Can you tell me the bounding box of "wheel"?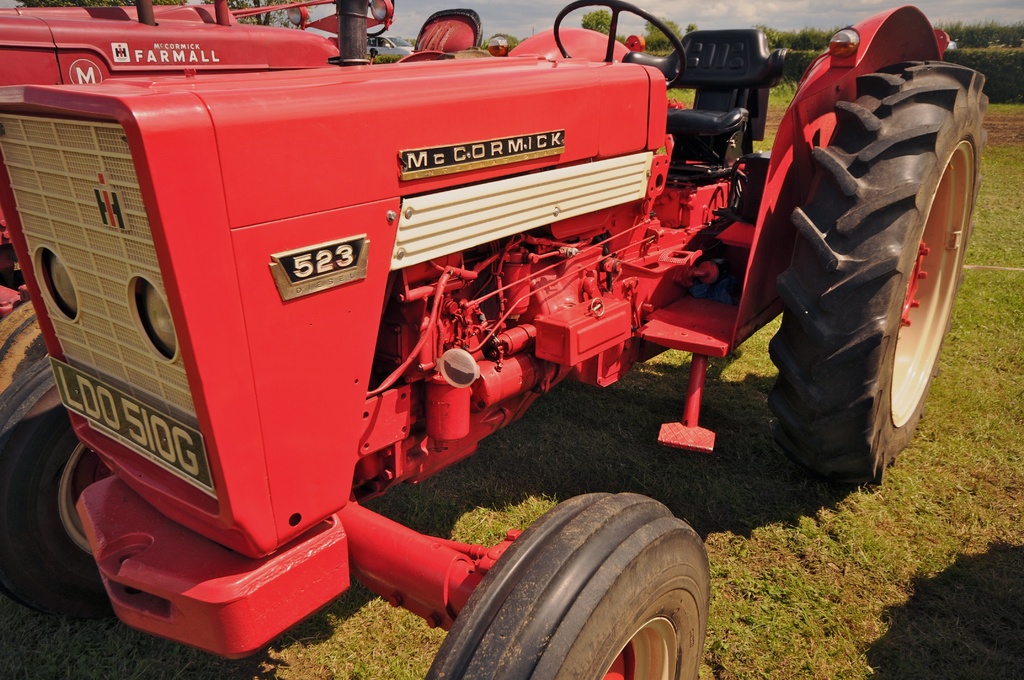
(x1=440, y1=497, x2=701, y2=676).
